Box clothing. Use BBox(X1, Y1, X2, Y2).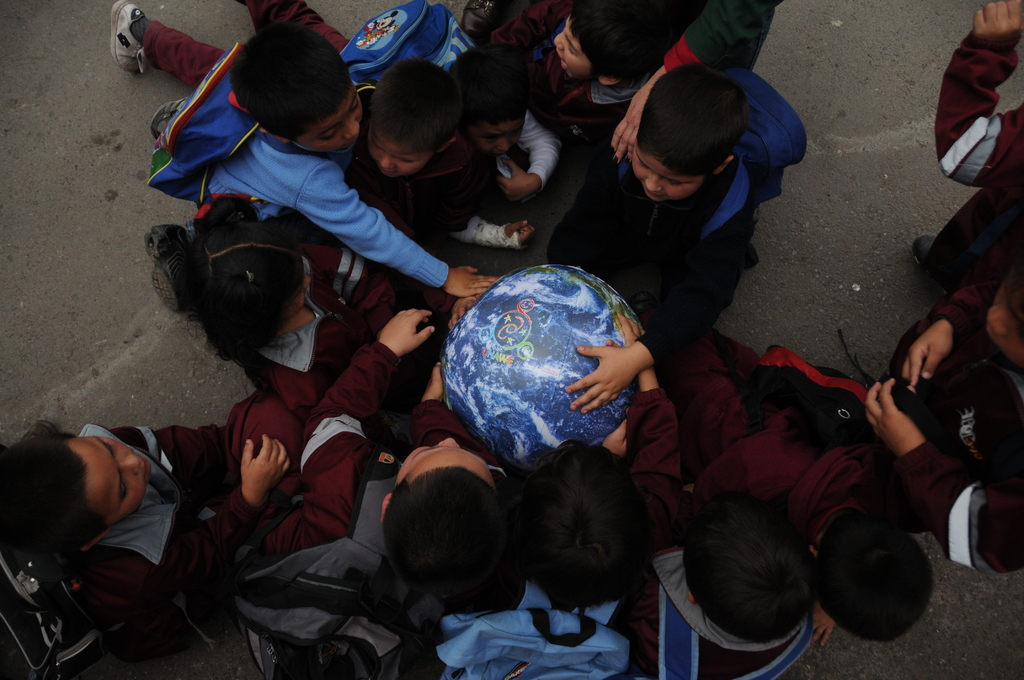
BBox(199, 140, 446, 284).
